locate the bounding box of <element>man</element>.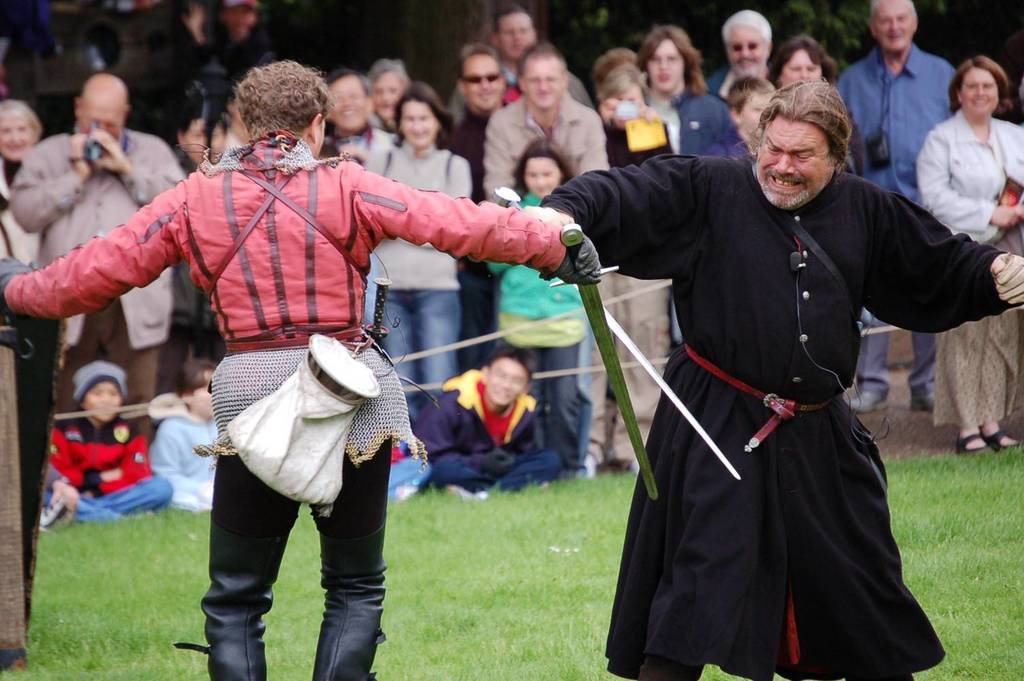
Bounding box: bbox=[556, 39, 968, 678].
